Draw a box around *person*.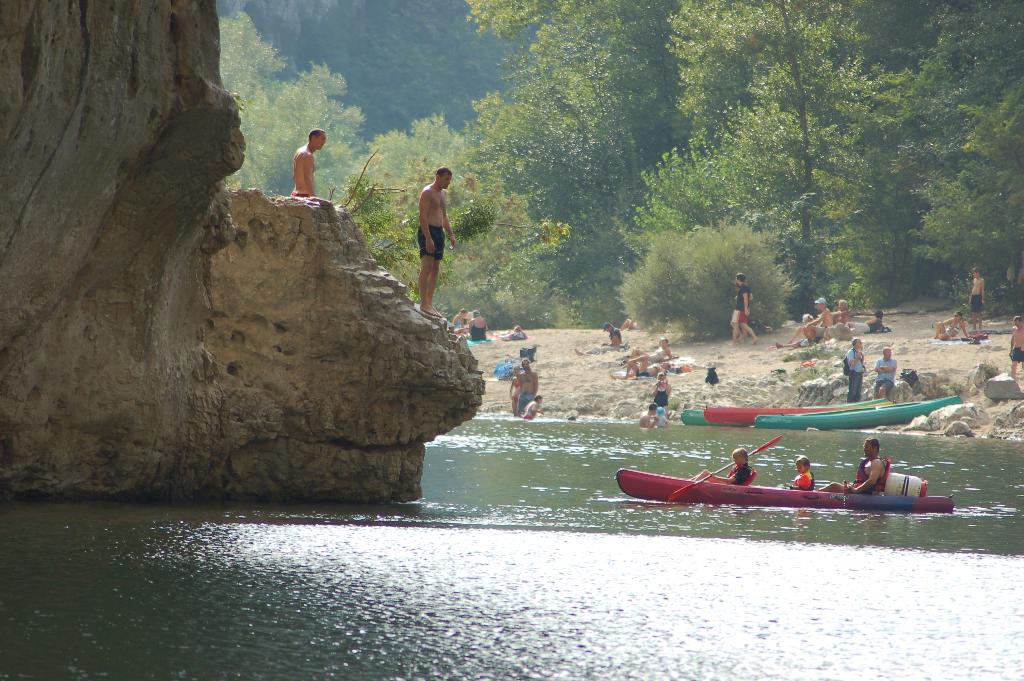
bbox=[292, 122, 328, 196].
